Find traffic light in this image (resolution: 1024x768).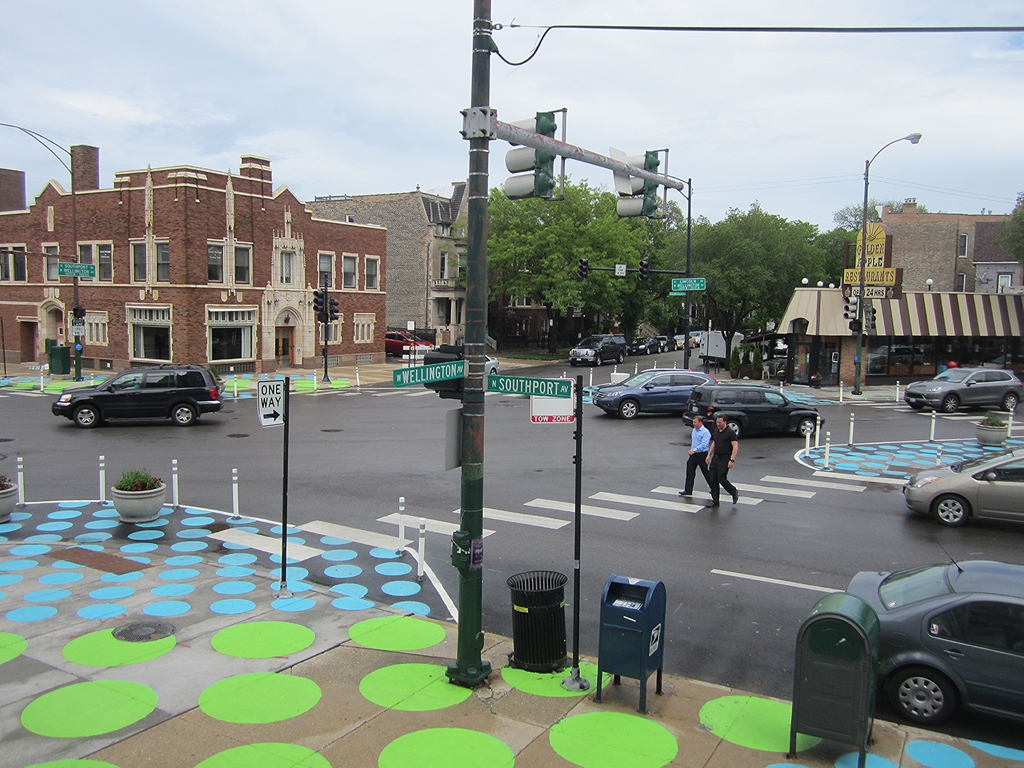
(843,294,856,317).
